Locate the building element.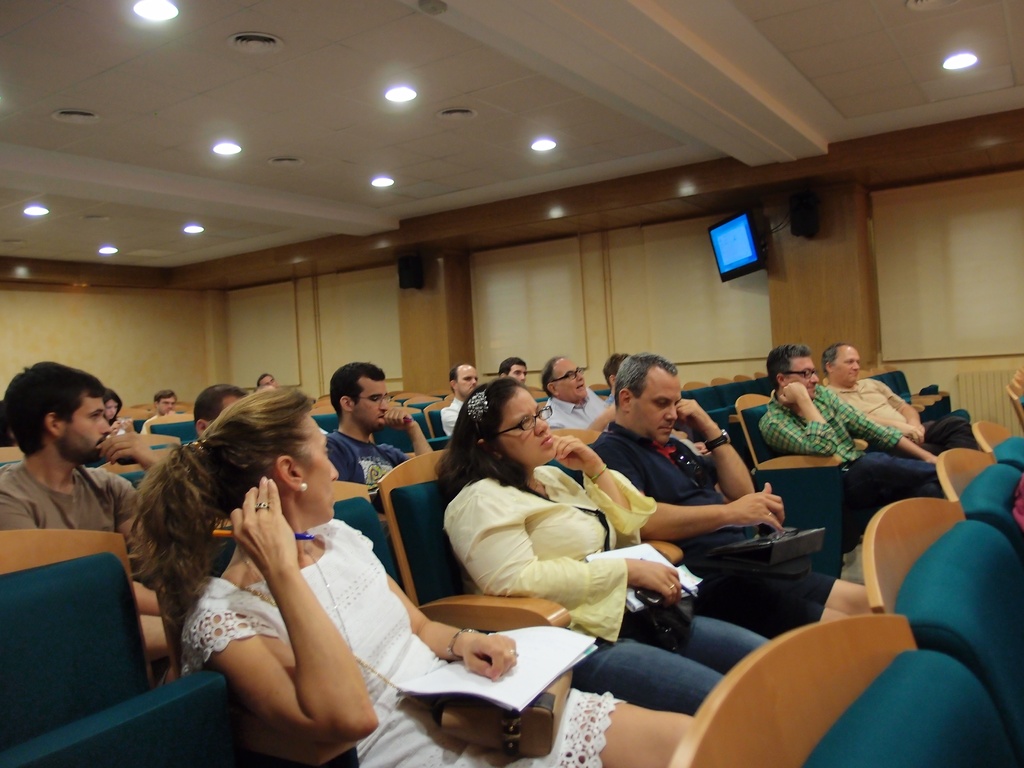
Element bbox: 1 0 1023 767.
